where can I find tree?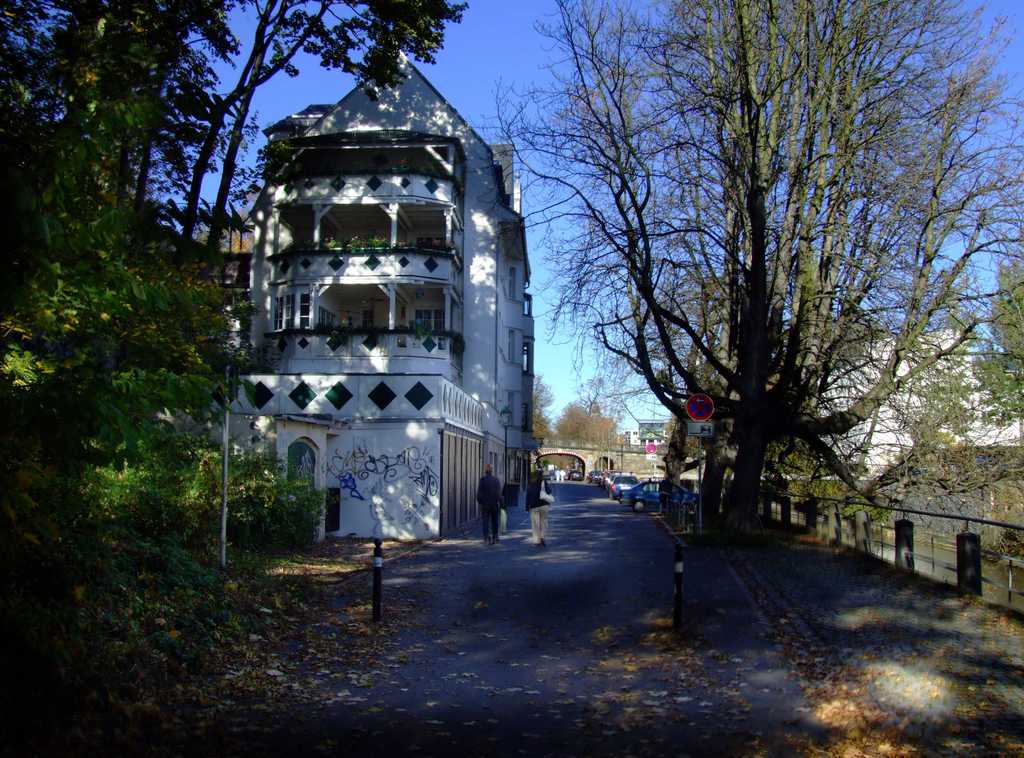
You can find it at 532:376:554:445.
